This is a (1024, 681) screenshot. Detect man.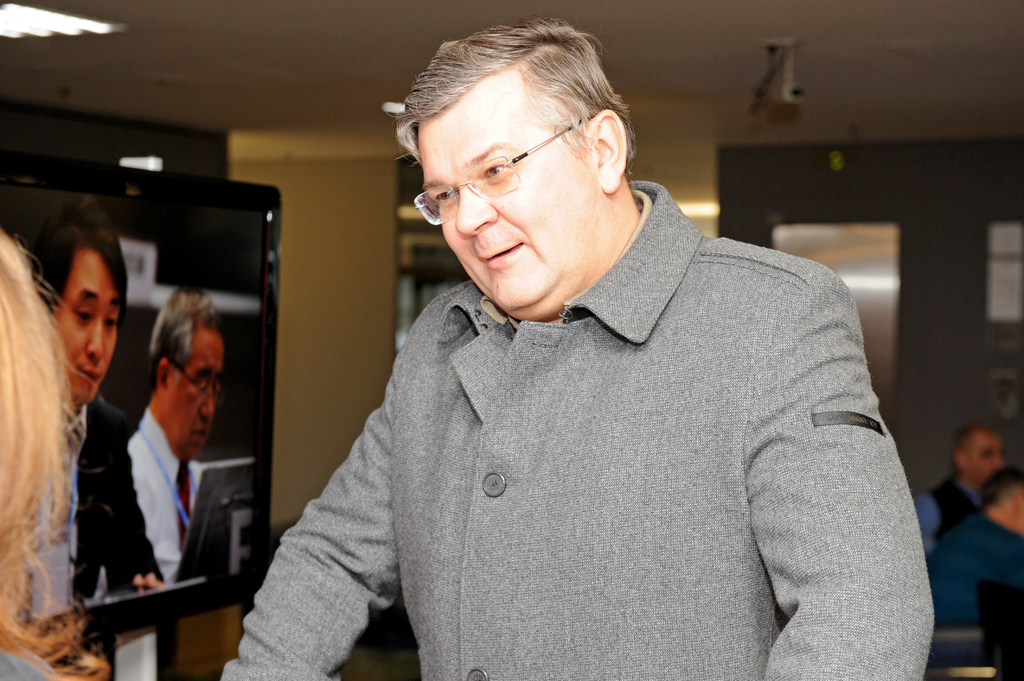
22, 202, 163, 613.
